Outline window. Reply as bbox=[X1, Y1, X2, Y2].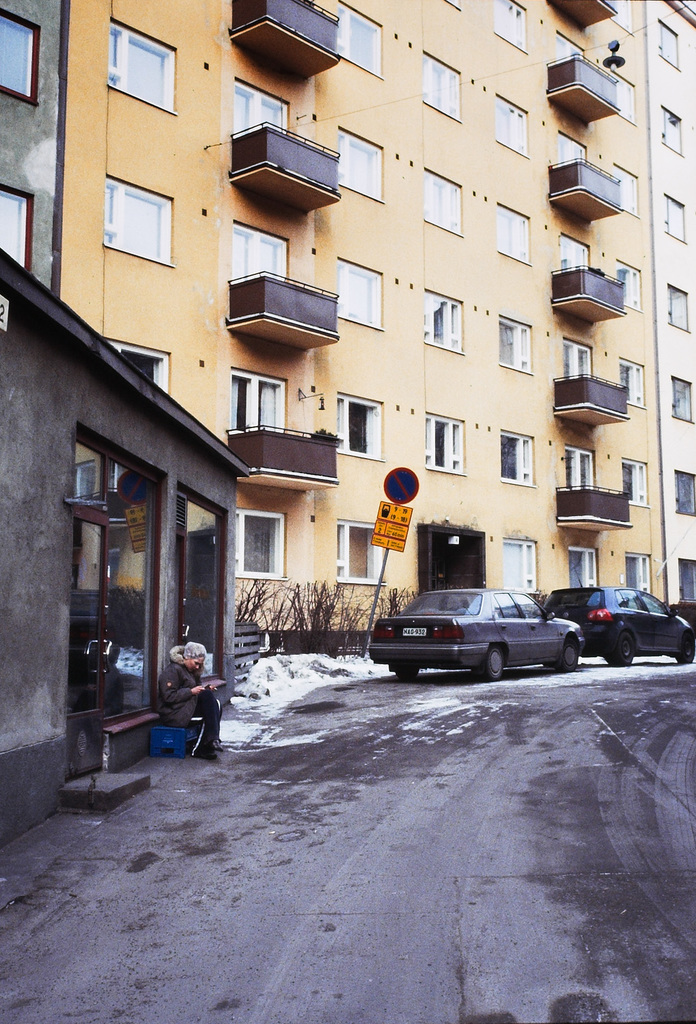
bbox=[337, 124, 382, 210].
